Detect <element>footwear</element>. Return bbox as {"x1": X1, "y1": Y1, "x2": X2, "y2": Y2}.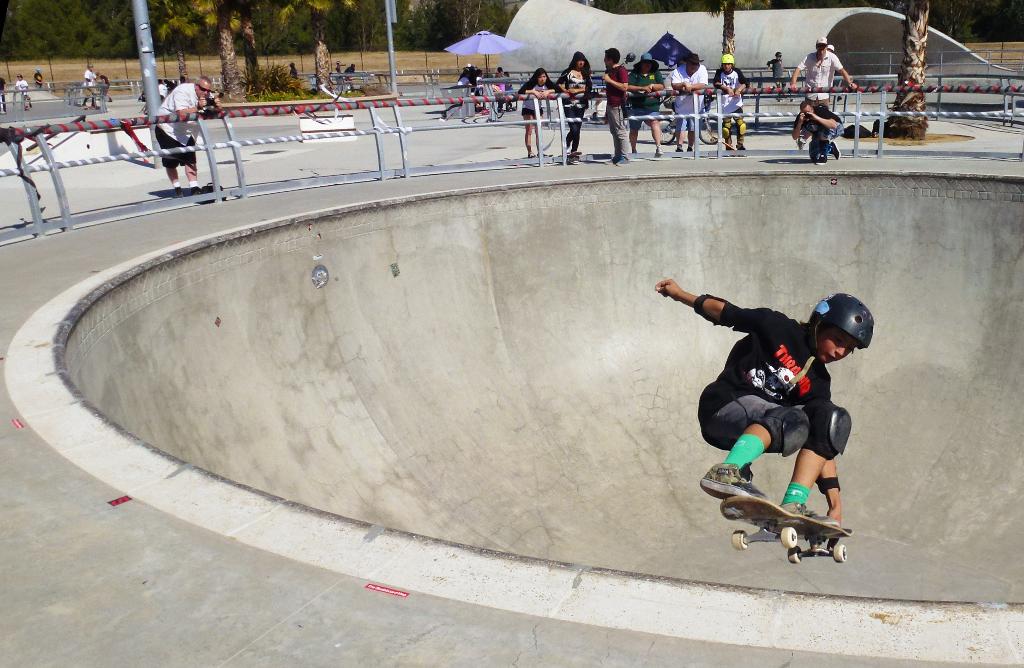
{"x1": 825, "y1": 138, "x2": 844, "y2": 161}.
